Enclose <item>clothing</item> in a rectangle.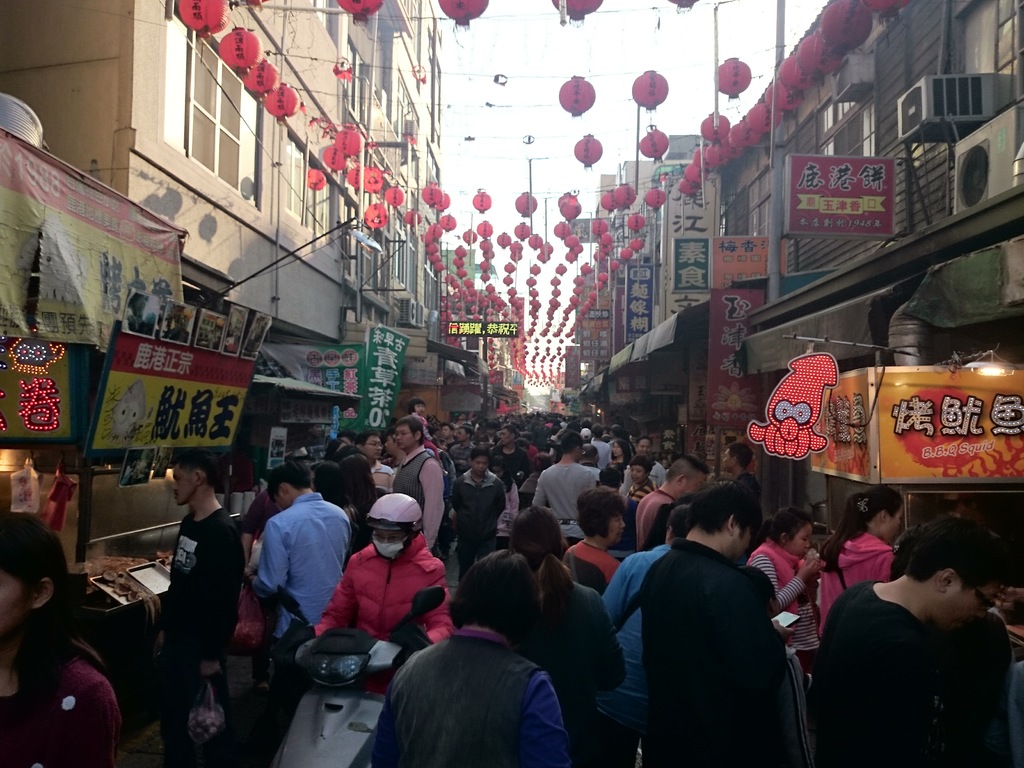
(left=717, top=468, right=772, bottom=536).
